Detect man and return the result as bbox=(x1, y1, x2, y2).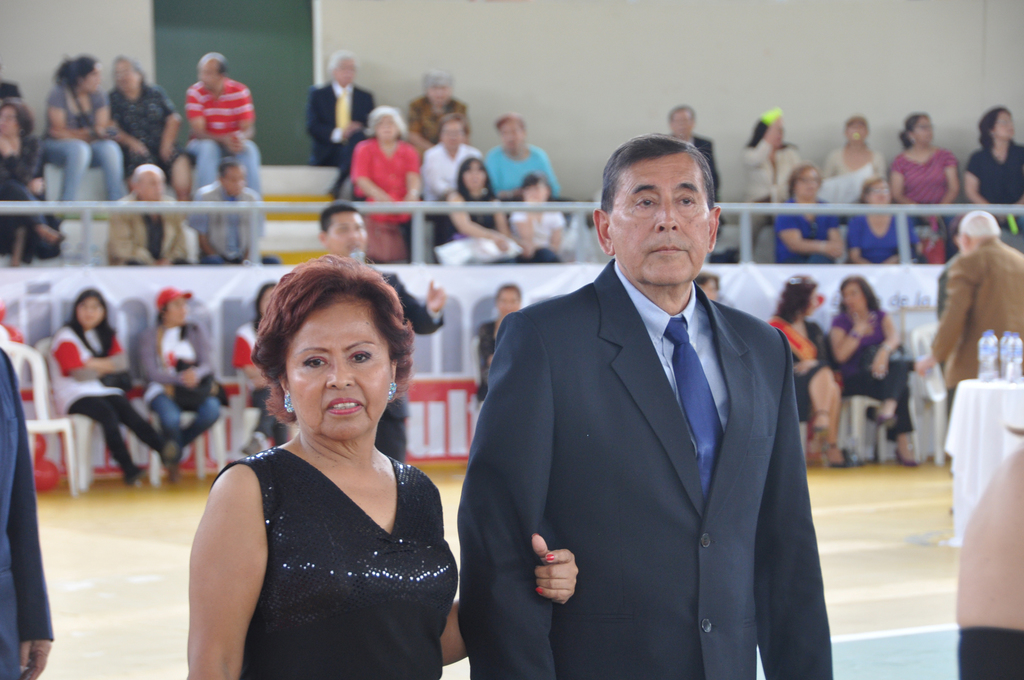
bbox=(465, 117, 841, 672).
